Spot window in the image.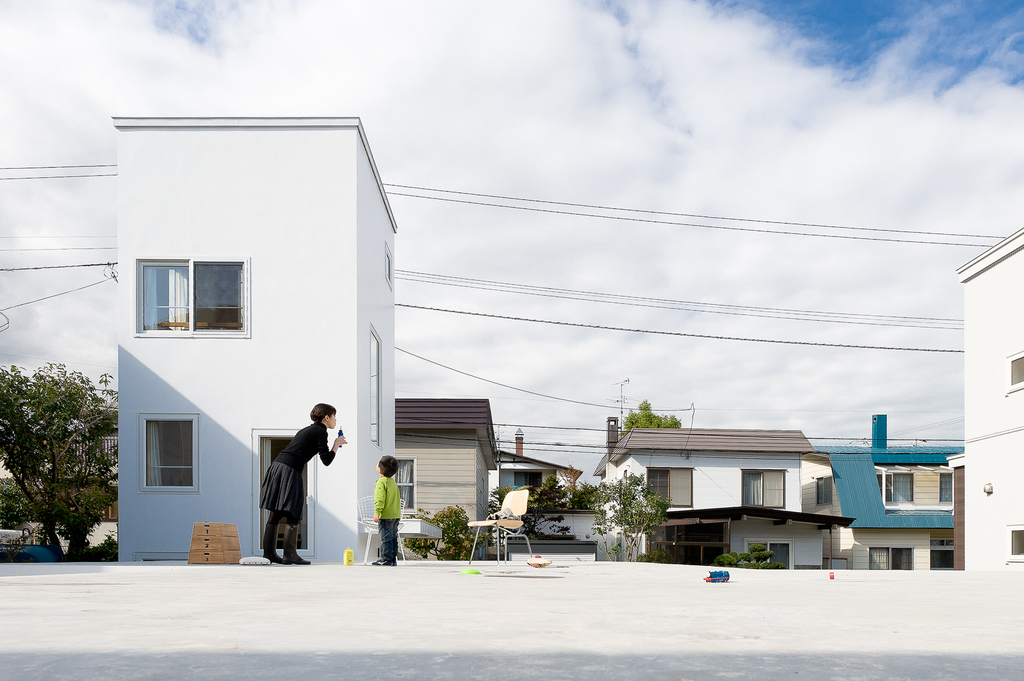
window found at 515,470,544,492.
